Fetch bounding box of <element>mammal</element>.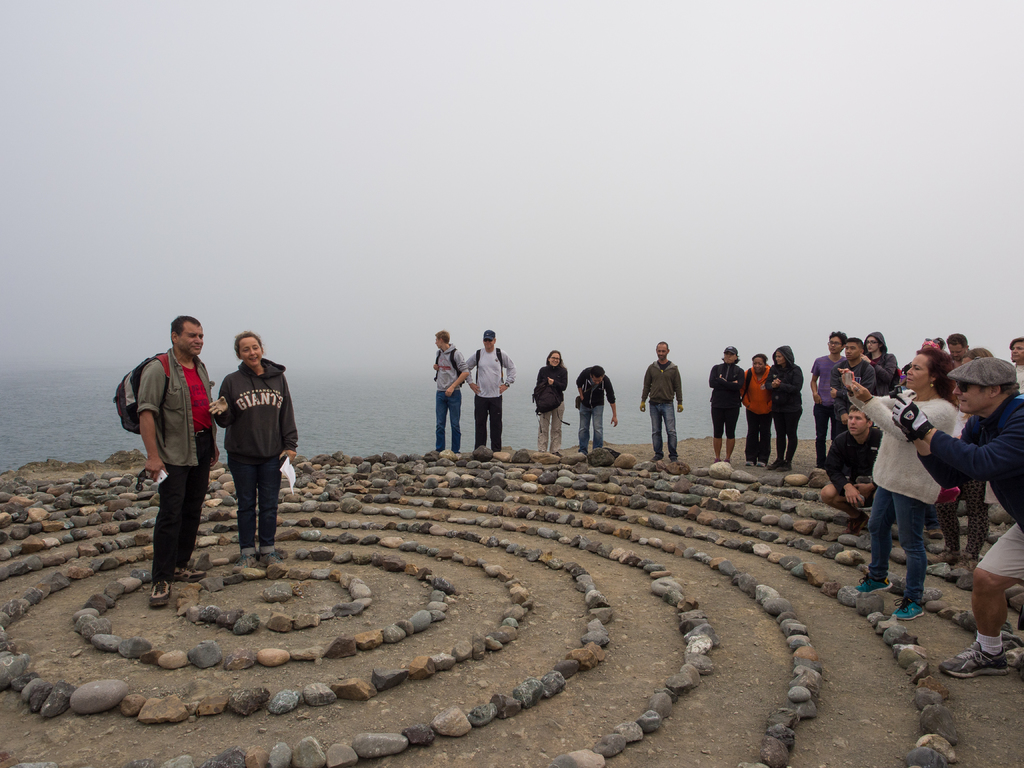
Bbox: locate(465, 327, 517, 456).
